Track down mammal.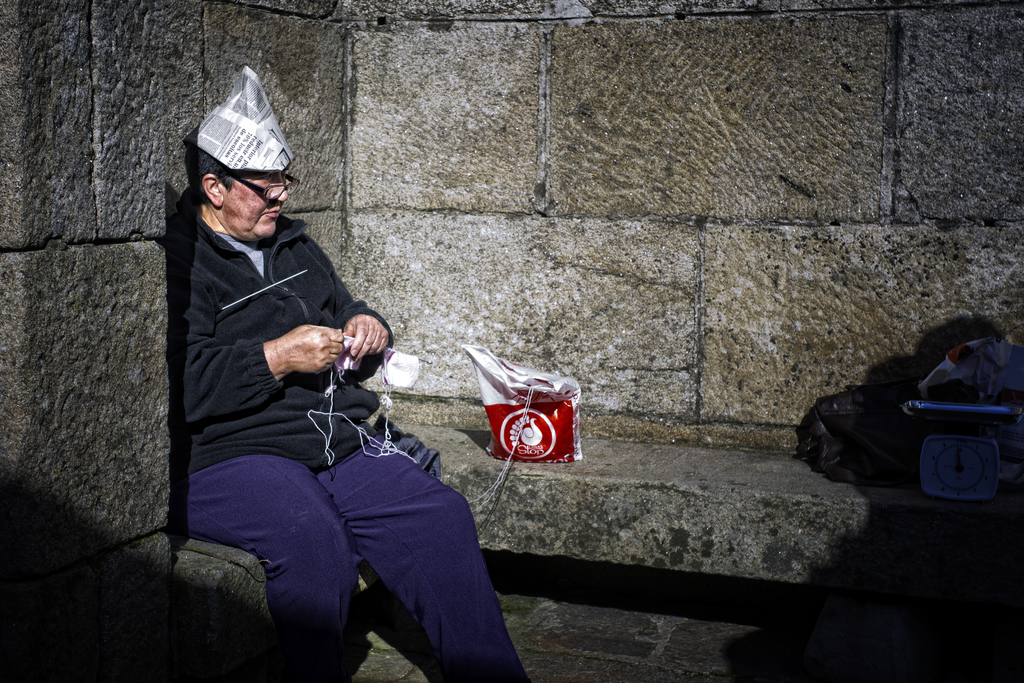
Tracked to crop(155, 104, 432, 642).
